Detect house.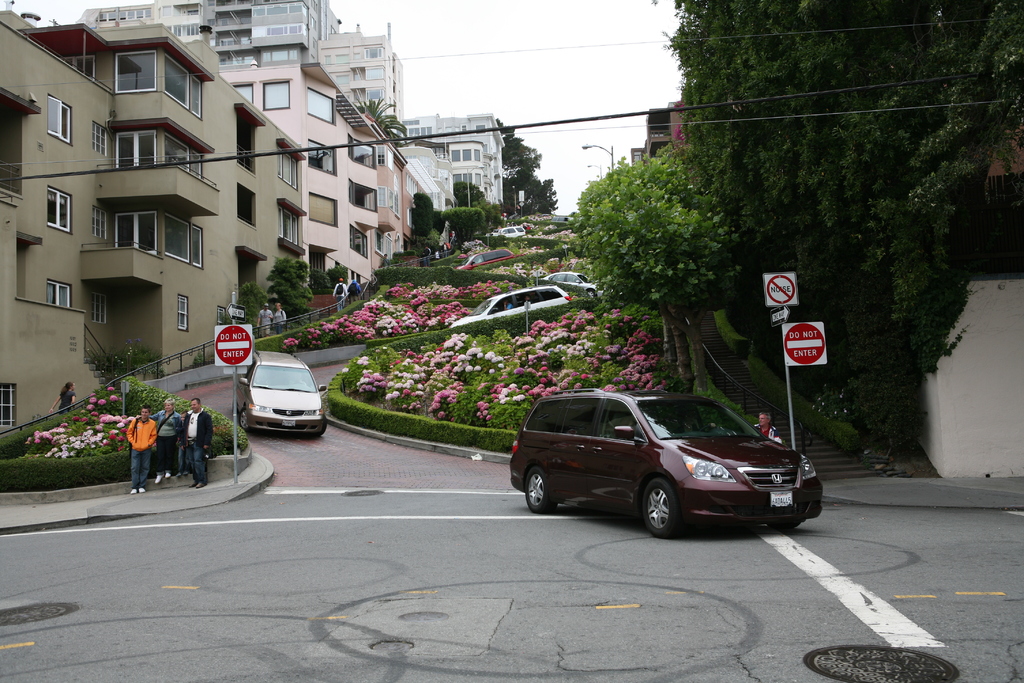
Detected at locate(405, 106, 506, 209).
